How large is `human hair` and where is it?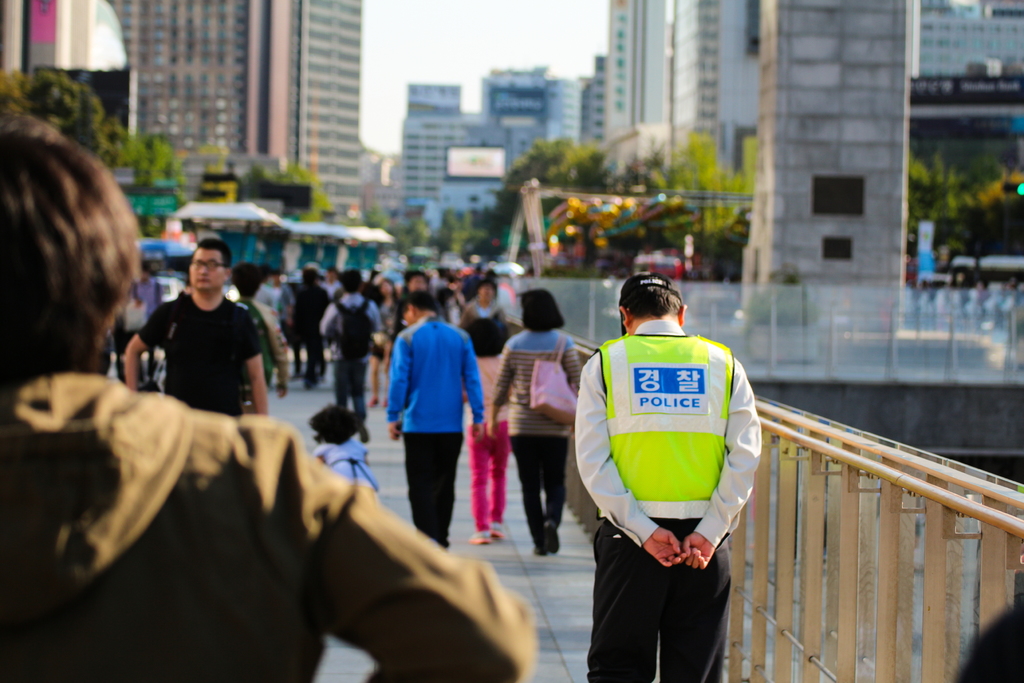
Bounding box: (x1=477, y1=278, x2=499, y2=288).
